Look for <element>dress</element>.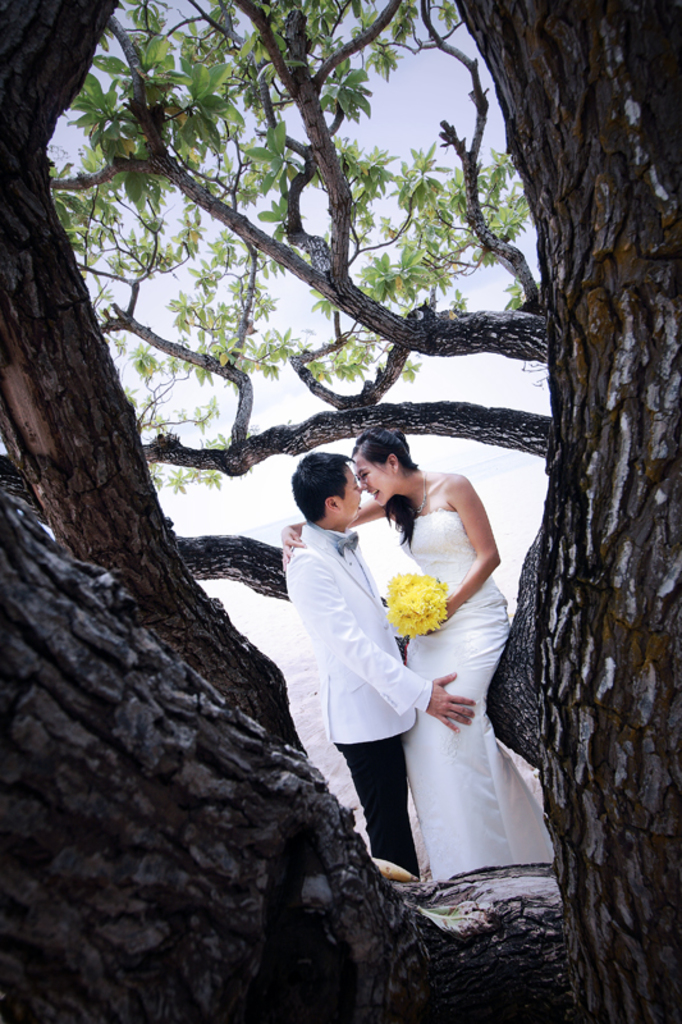
Found: region(406, 499, 572, 881).
